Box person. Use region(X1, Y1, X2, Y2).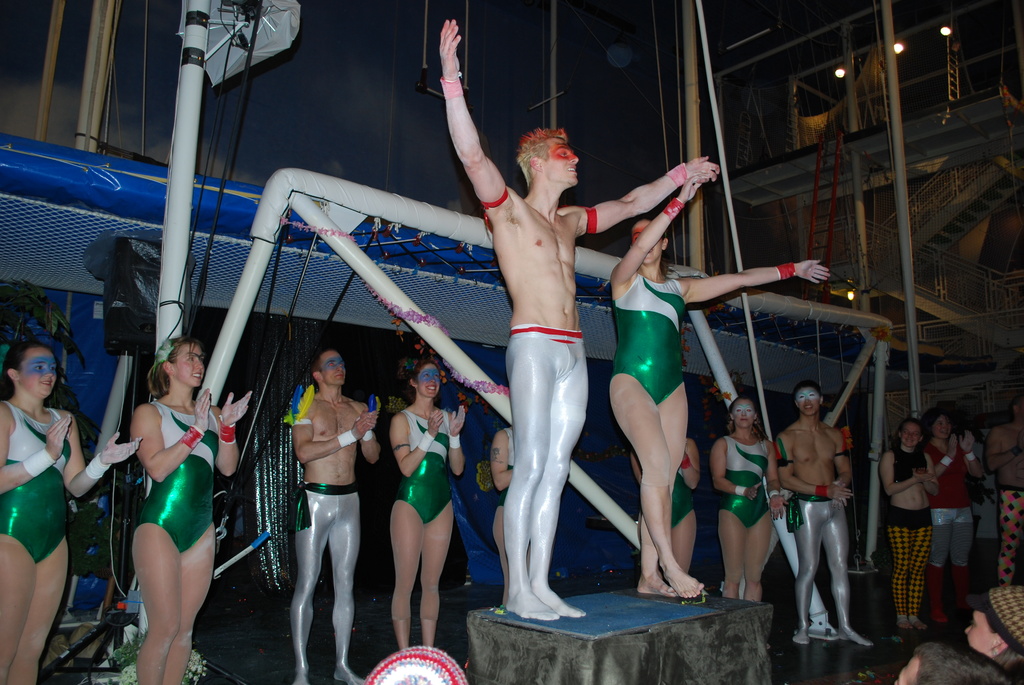
region(891, 639, 1014, 684).
